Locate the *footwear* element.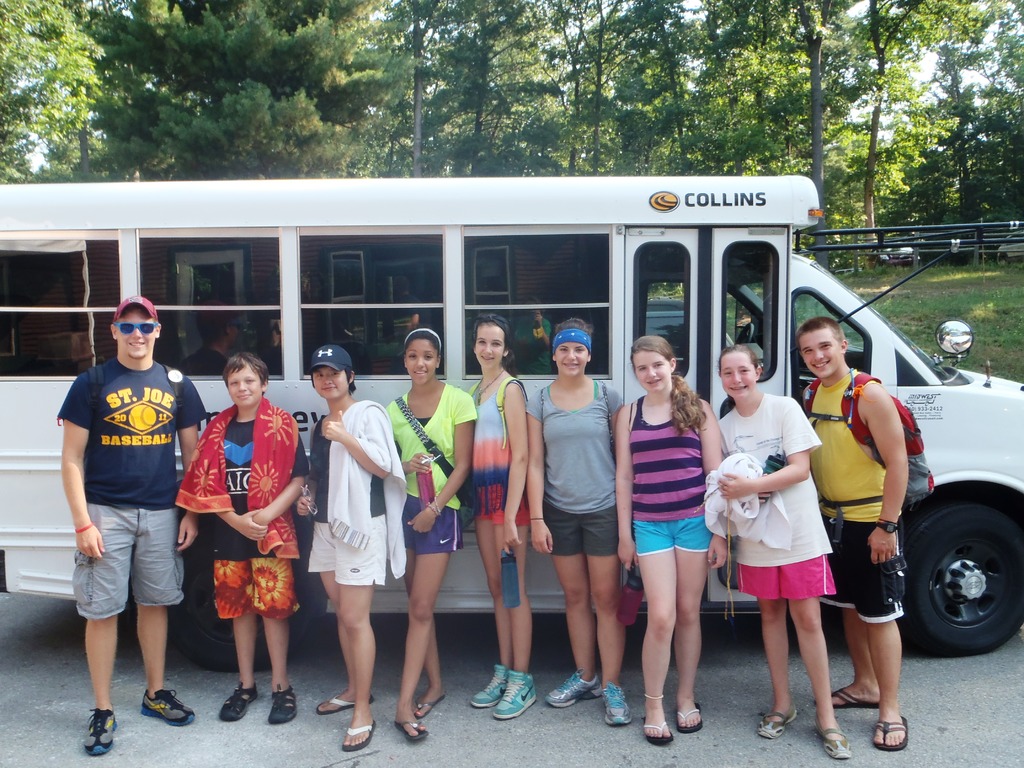
Element bbox: <bbox>266, 684, 295, 730</bbox>.
